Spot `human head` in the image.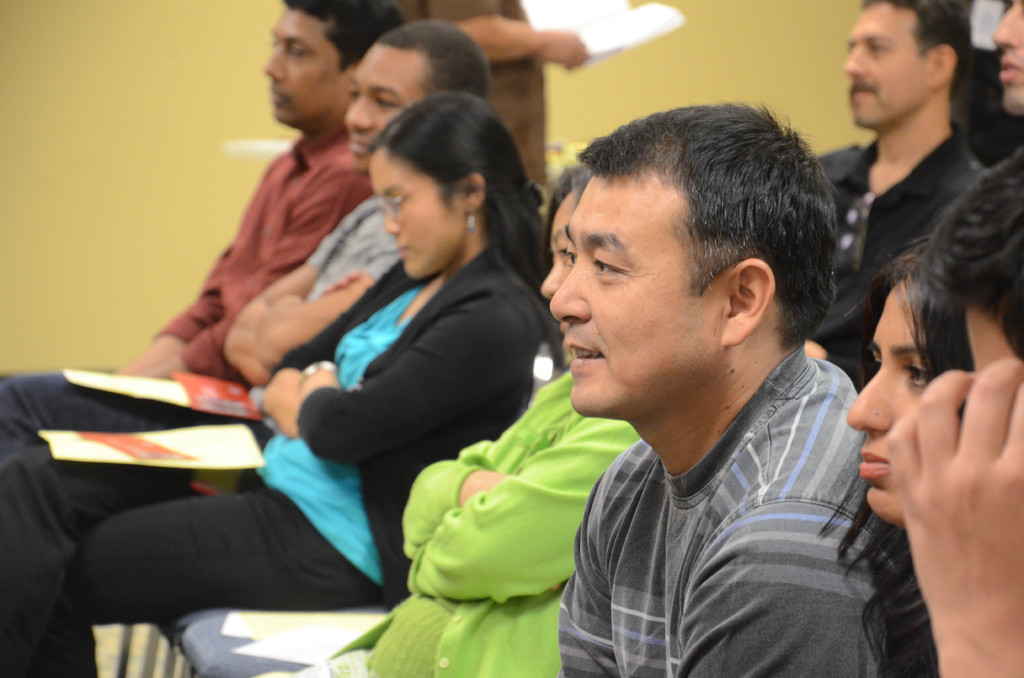
`human head` found at locate(844, 0, 979, 125).
